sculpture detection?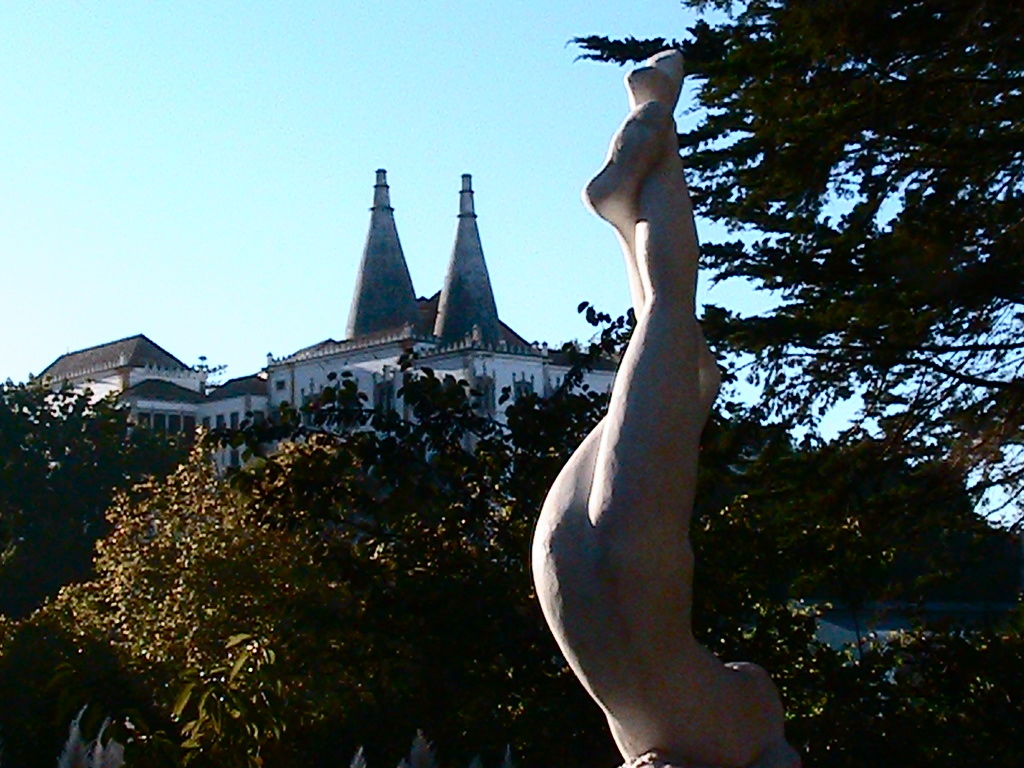
BBox(531, 42, 809, 767)
